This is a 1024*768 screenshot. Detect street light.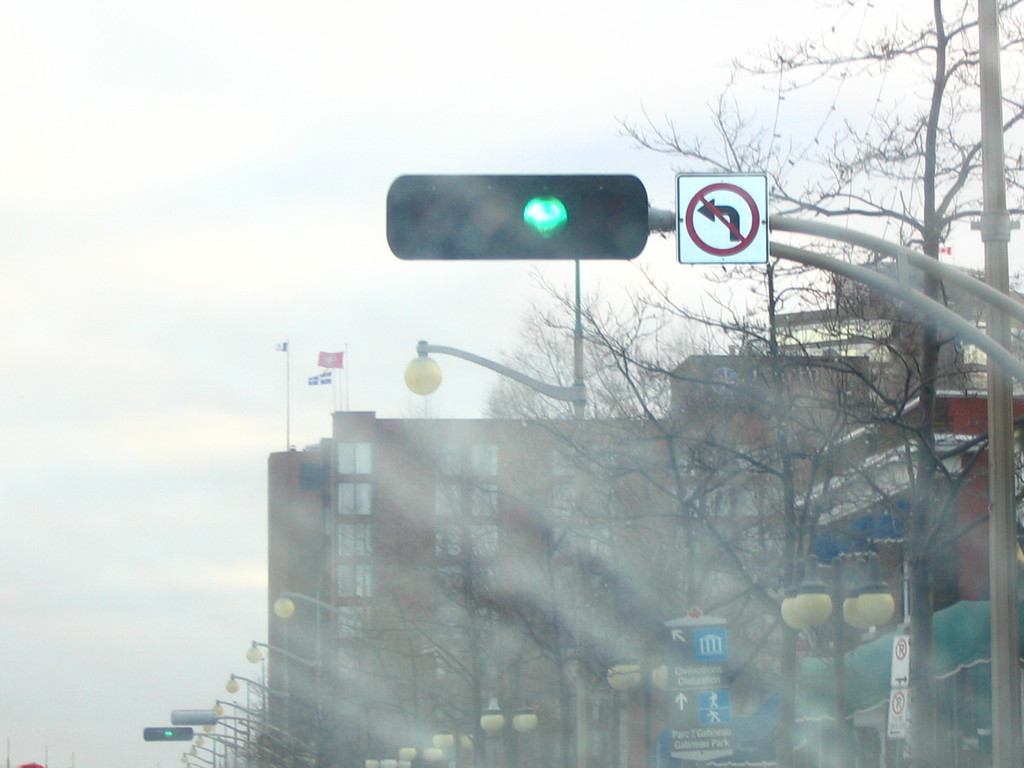
<region>243, 641, 335, 666</region>.
